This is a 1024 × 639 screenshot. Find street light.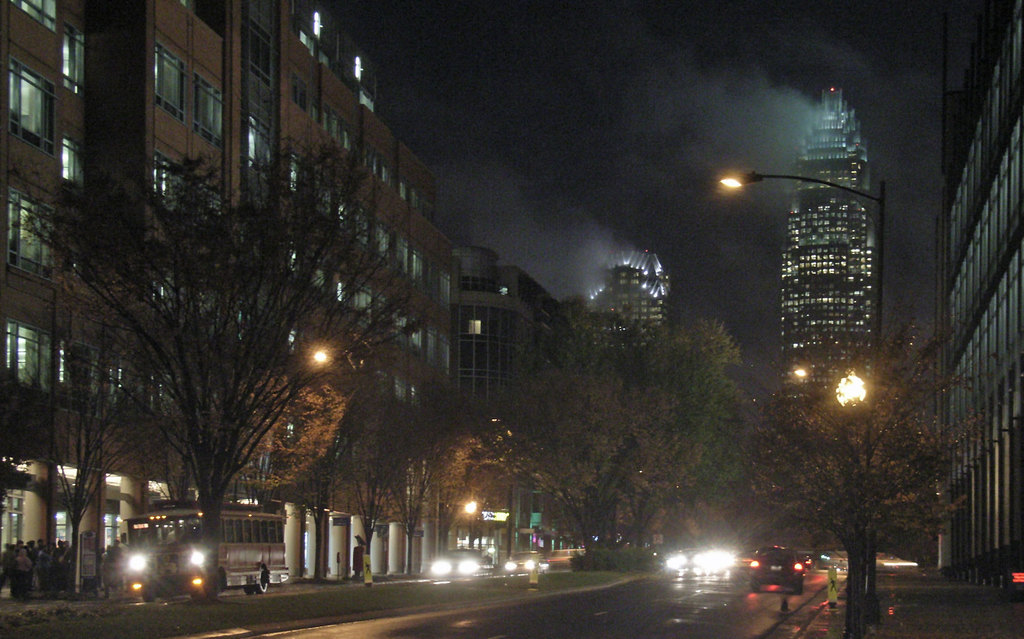
Bounding box: <region>717, 170, 890, 615</region>.
